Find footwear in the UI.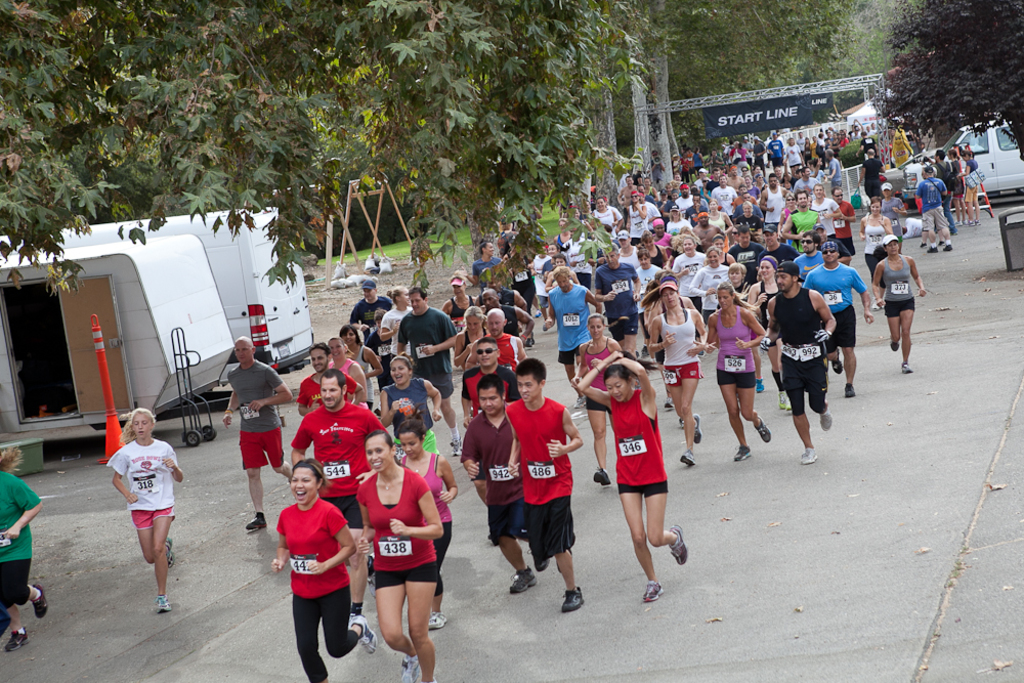
UI element at x1=946, y1=245, x2=951, y2=254.
